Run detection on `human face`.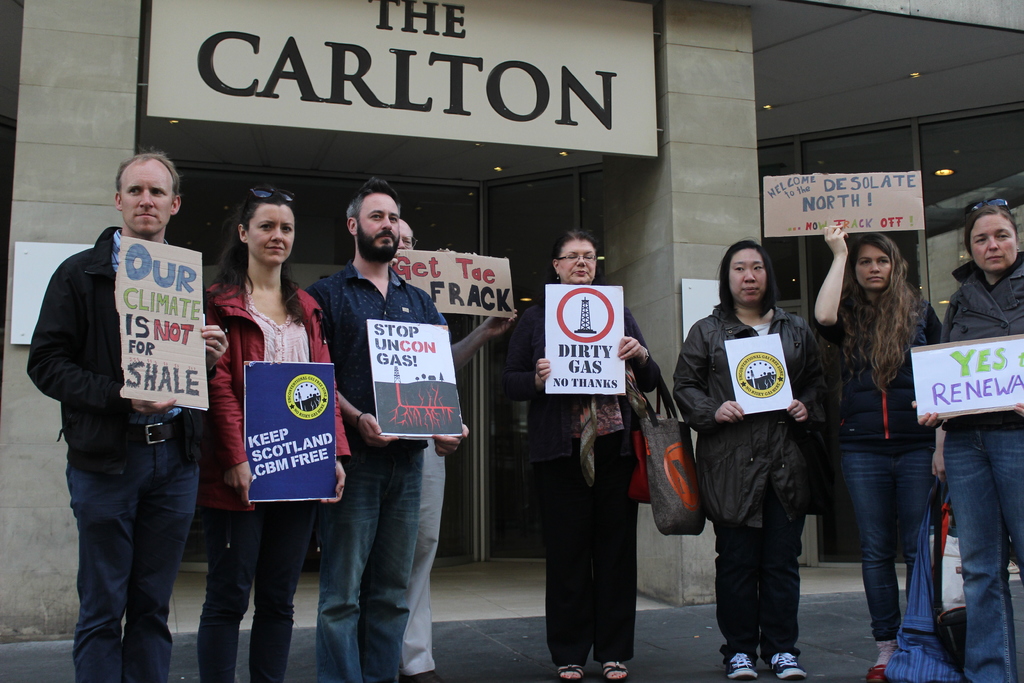
Result: <region>398, 231, 412, 251</region>.
